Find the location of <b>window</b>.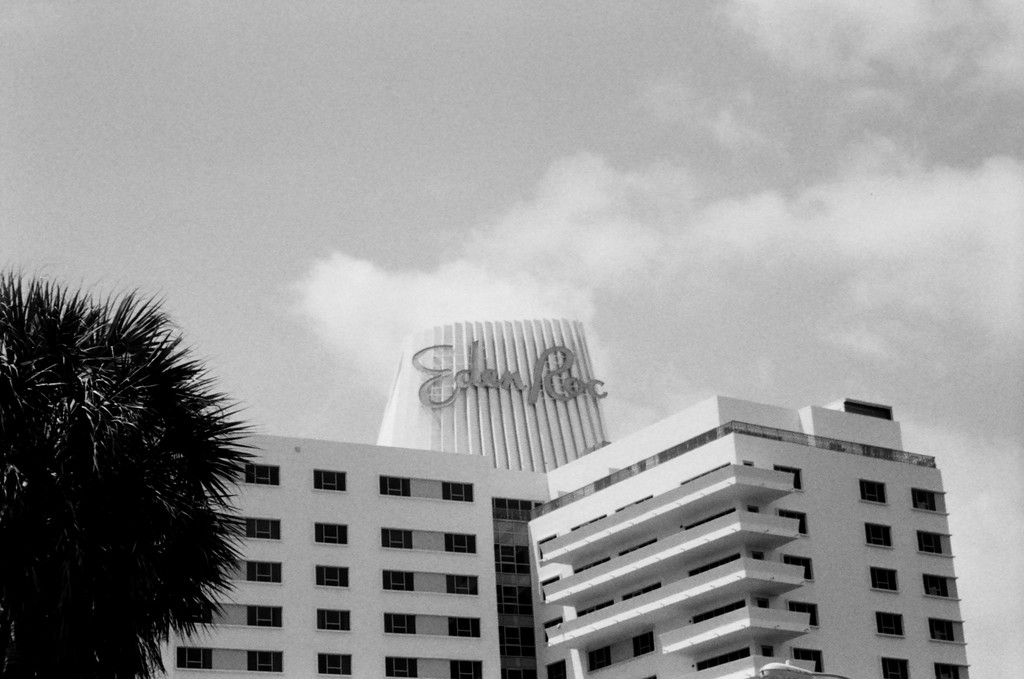
Location: x1=316 y1=653 x2=352 y2=678.
